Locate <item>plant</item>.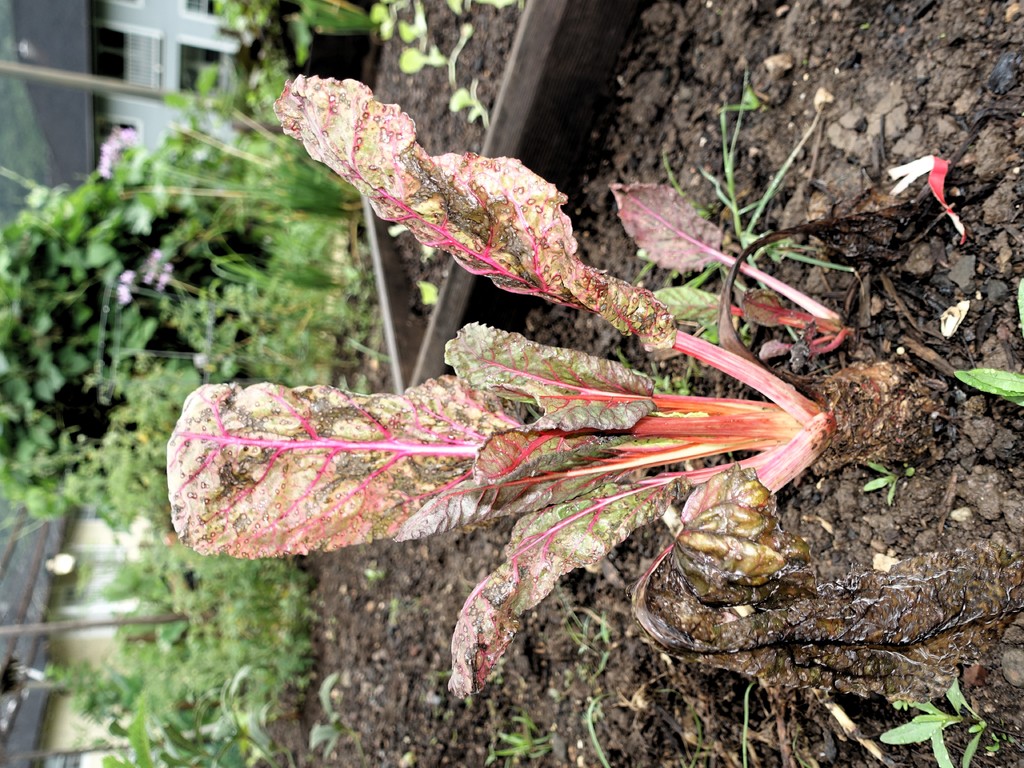
Bounding box: region(479, 721, 549, 762).
